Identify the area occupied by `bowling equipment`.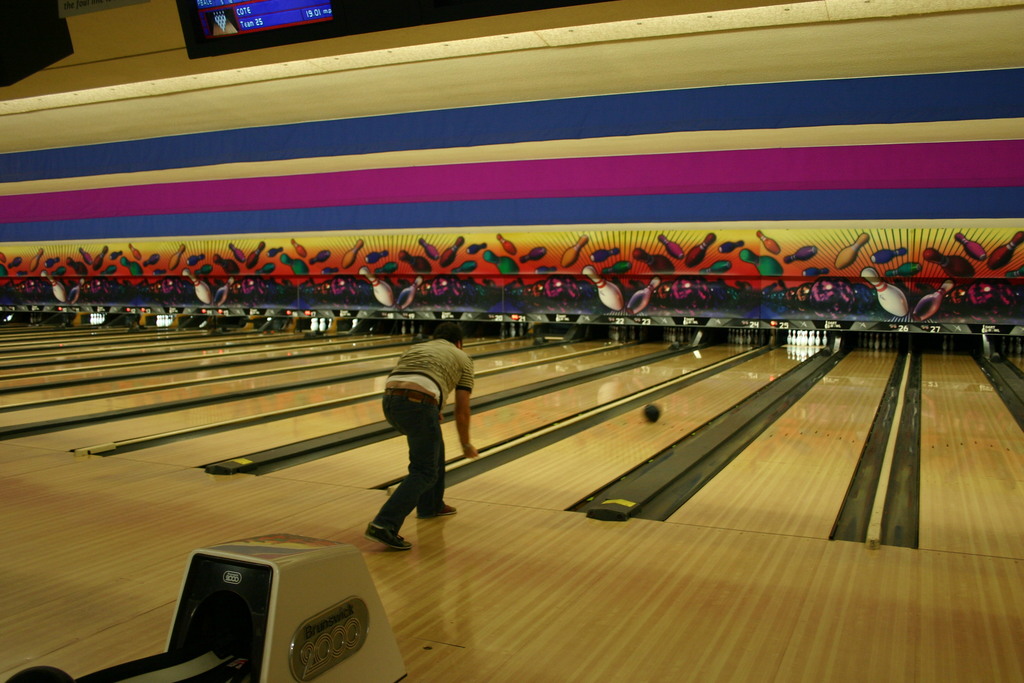
Area: box=[166, 244, 188, 272].
